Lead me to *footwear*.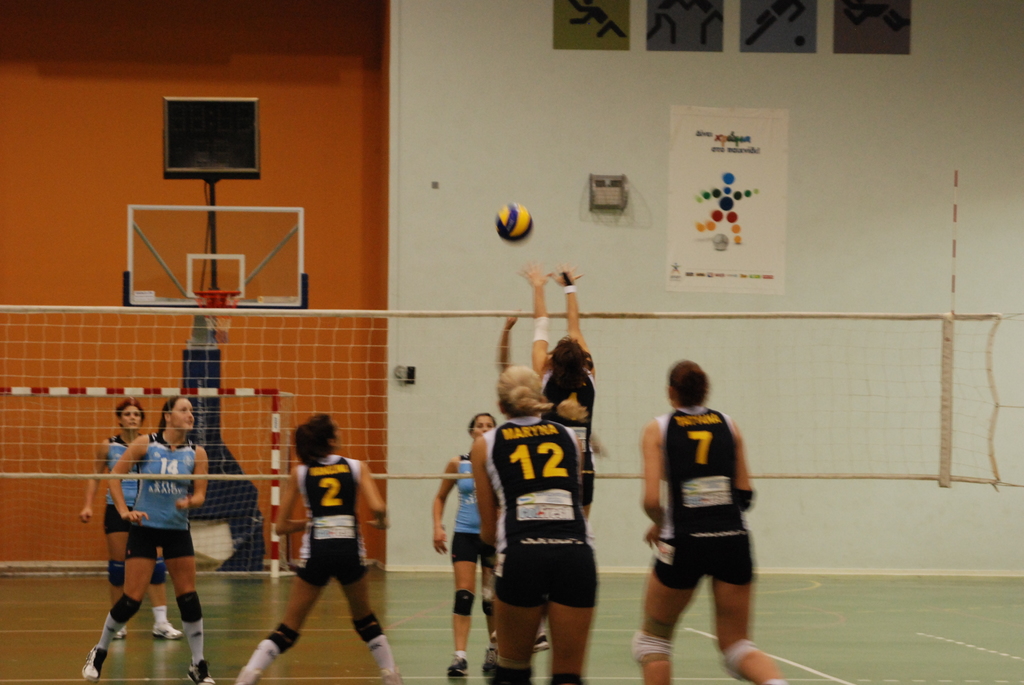
Lead to <box>99,629,129,647</box>.
